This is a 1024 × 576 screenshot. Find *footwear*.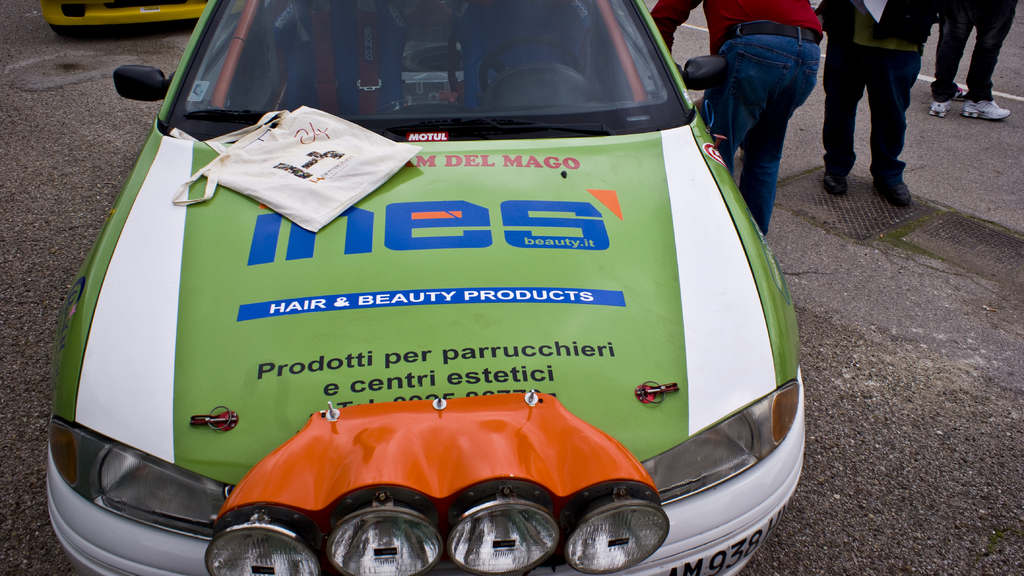
Bounding box: region(870, 164, 909, 211).
